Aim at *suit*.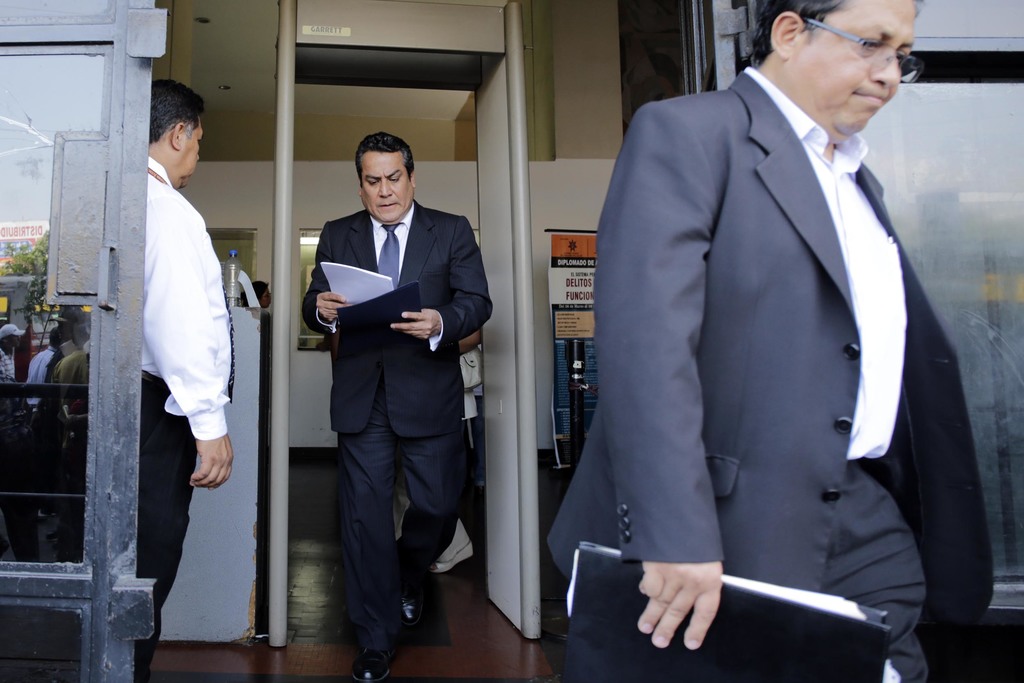
Aimed at <region>547, 63, 998, 682</region>.
